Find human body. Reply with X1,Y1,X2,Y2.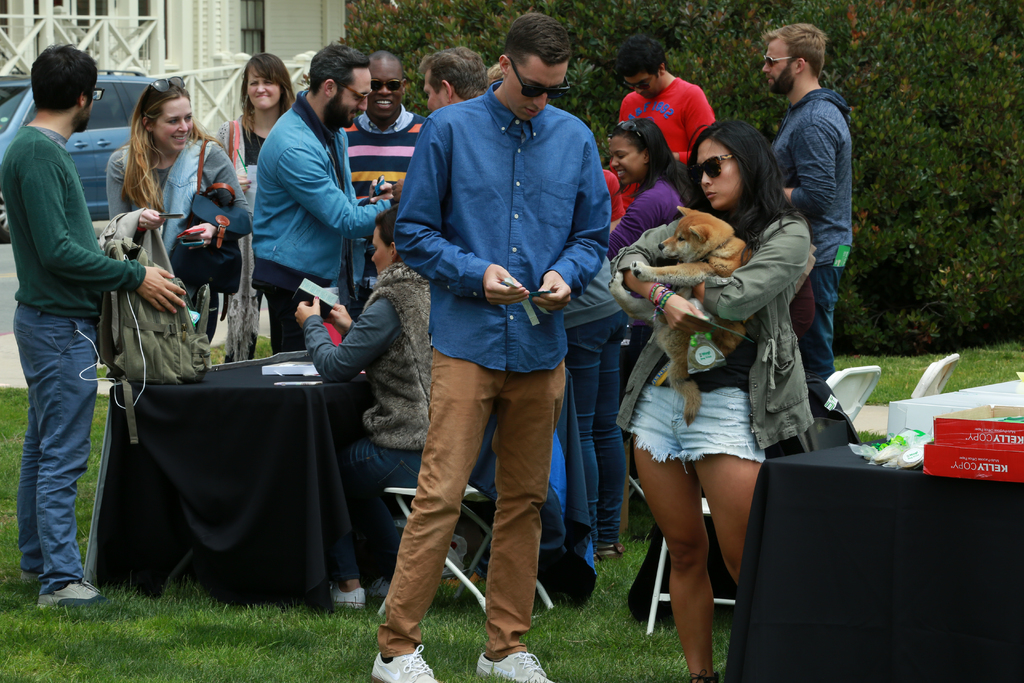
424,53,490,117.
